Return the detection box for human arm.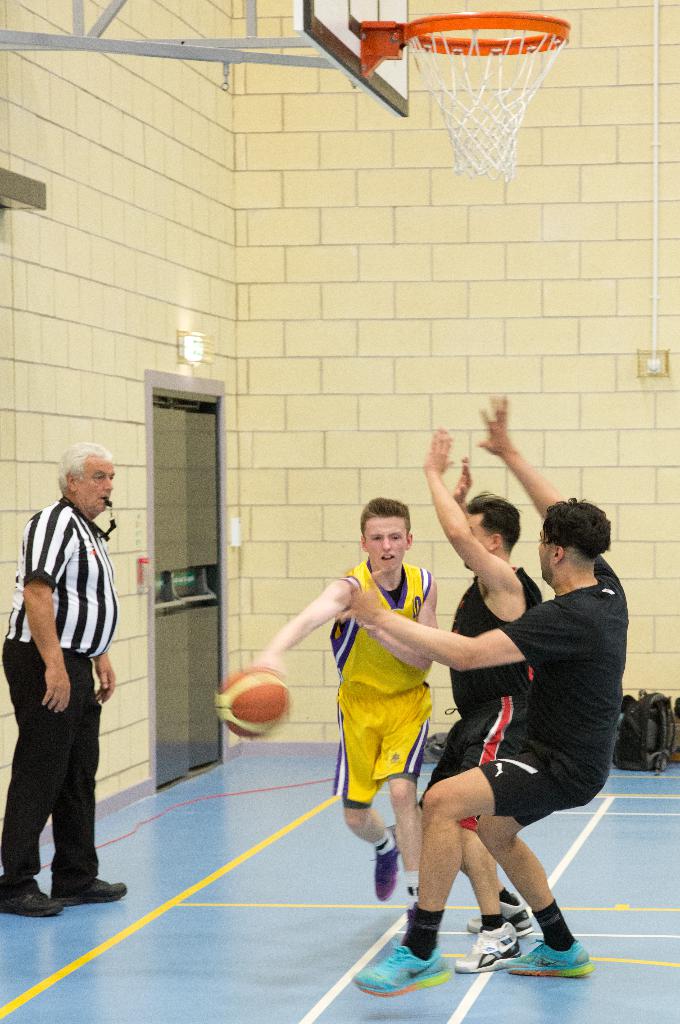
<box>343,590,593,669</box>.
